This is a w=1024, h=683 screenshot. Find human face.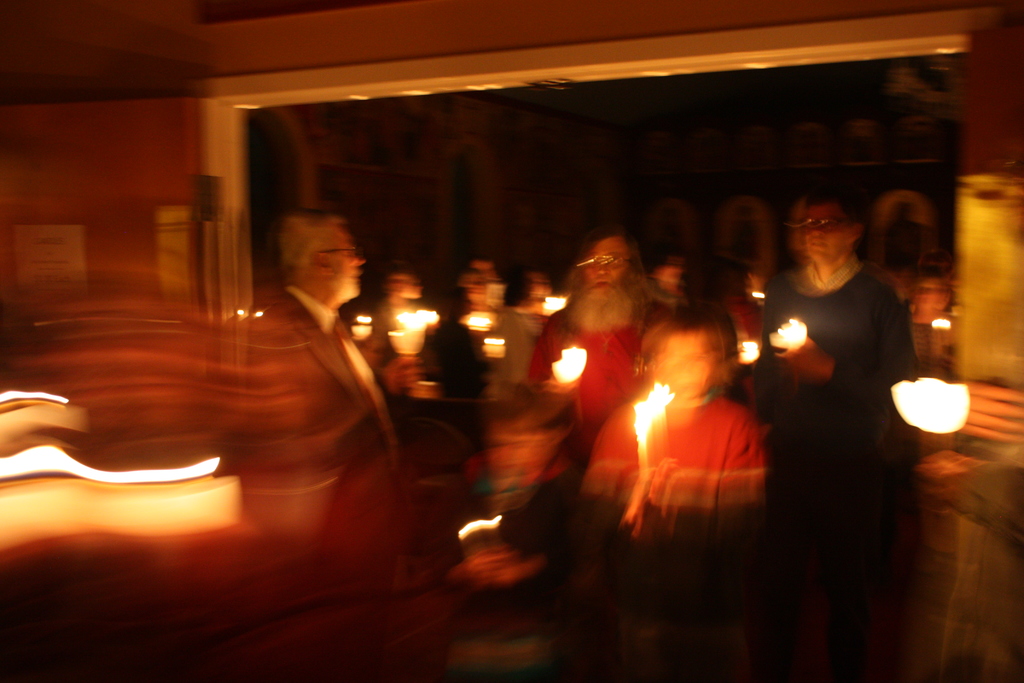
Bounding box: (659, 331, 712, 397).
